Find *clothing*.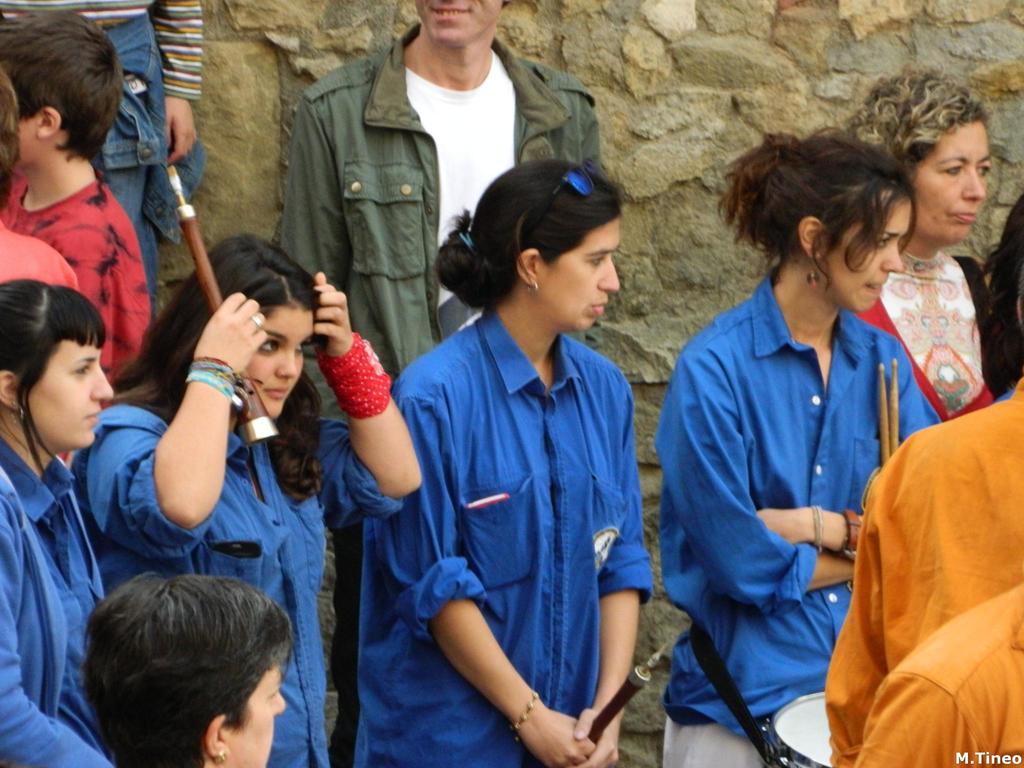
rect(858, 580, 1023, 766).
